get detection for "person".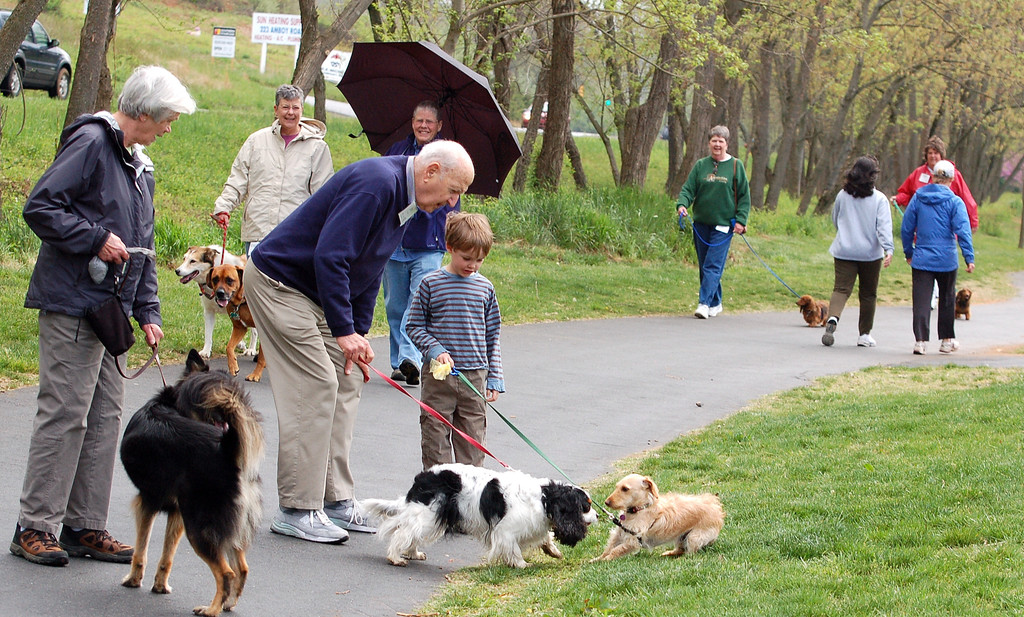
Detection: [890, 135, 976, 311].
